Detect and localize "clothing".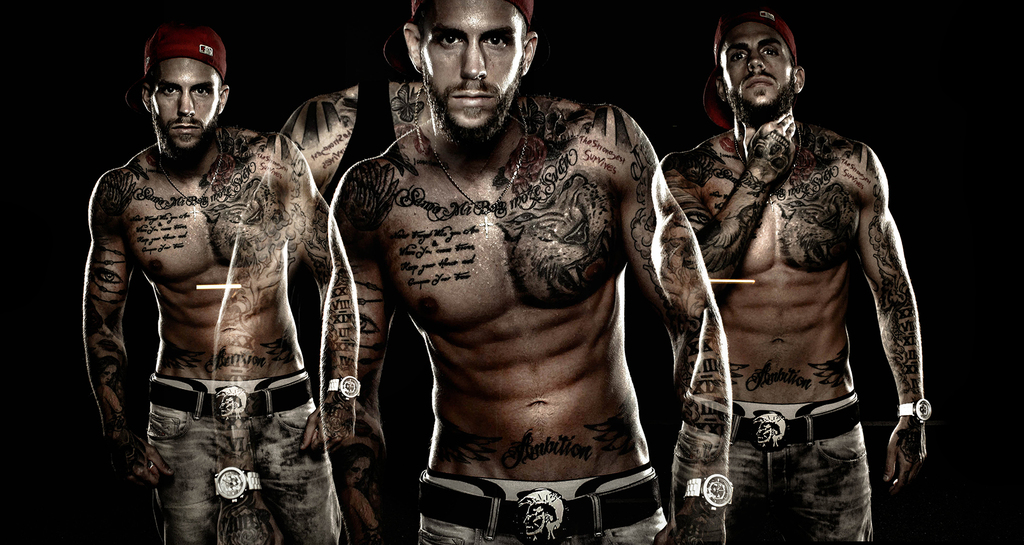
Localized at BBox(310, 86, 400, 215).
